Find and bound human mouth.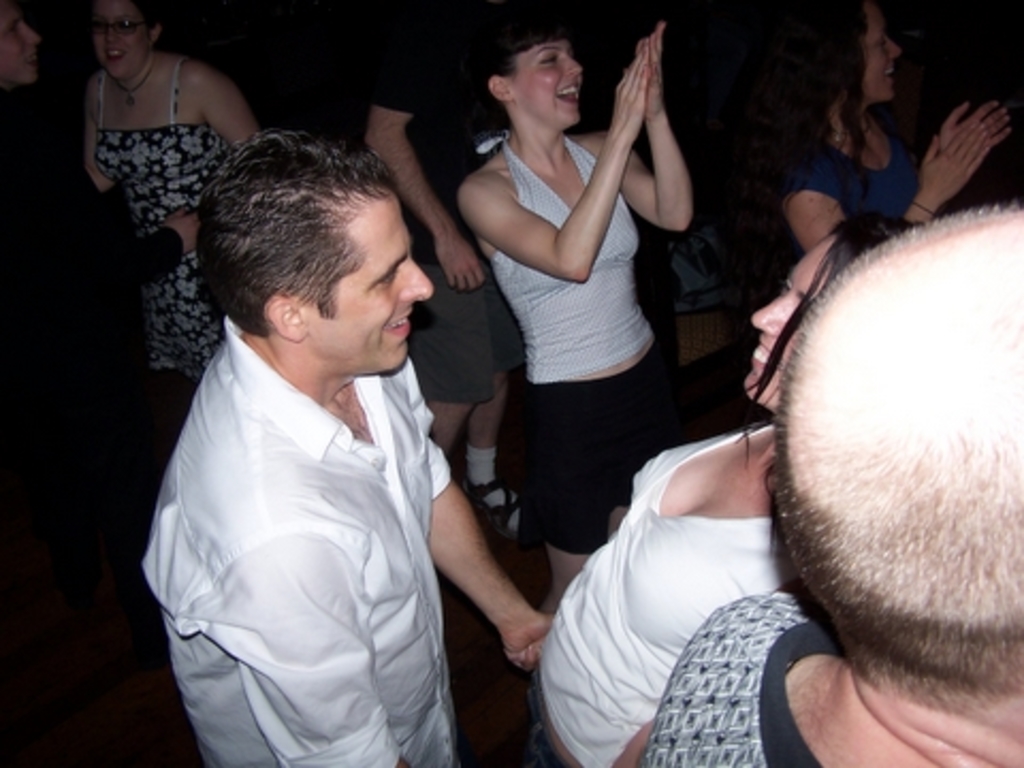
Bound: [382,309,410,339].
